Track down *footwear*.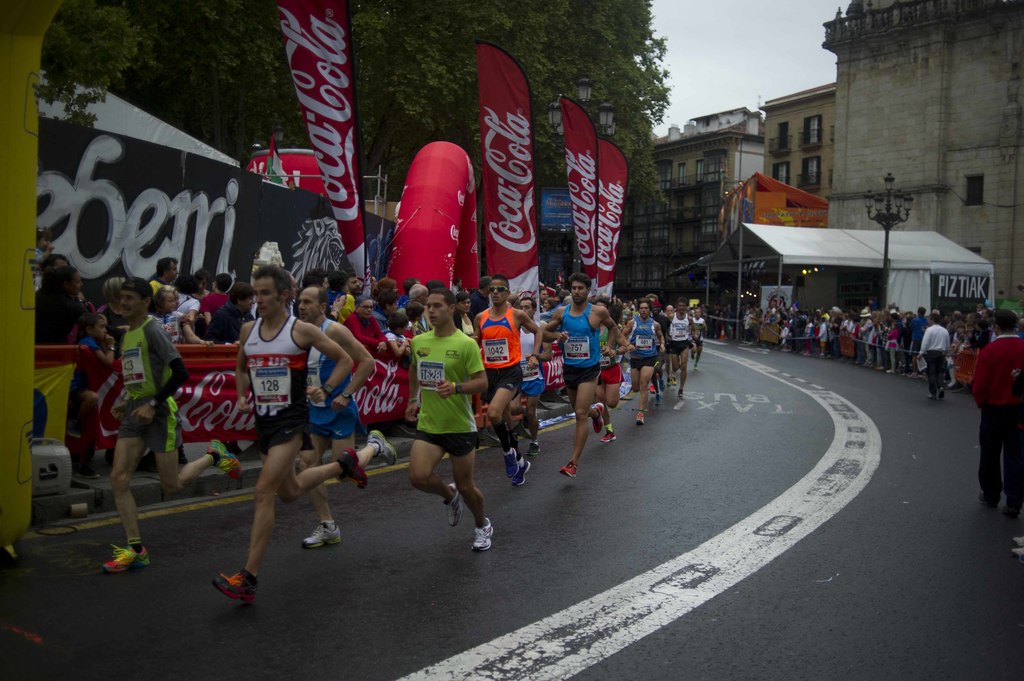
Tracked to left=559, top=457, right=575, bottom=478.
